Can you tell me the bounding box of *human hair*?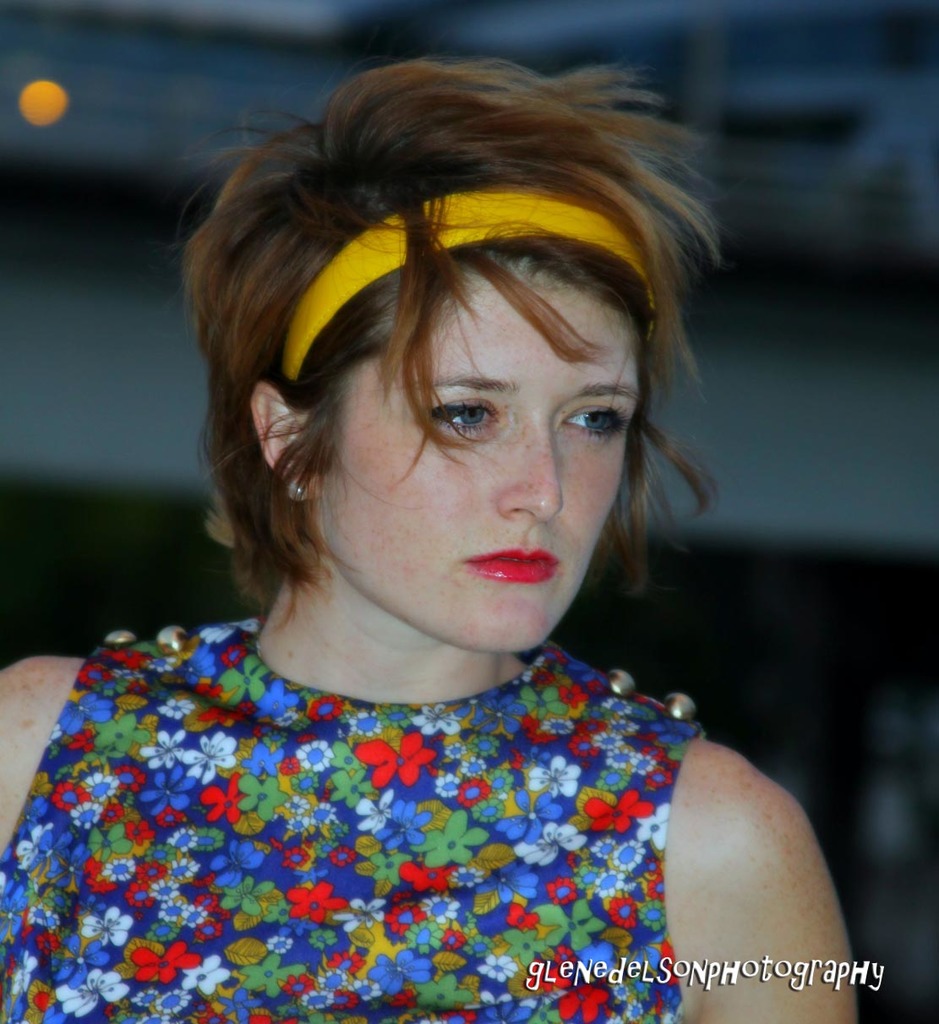
[left=187, top=74, right=722, bottom=694].
